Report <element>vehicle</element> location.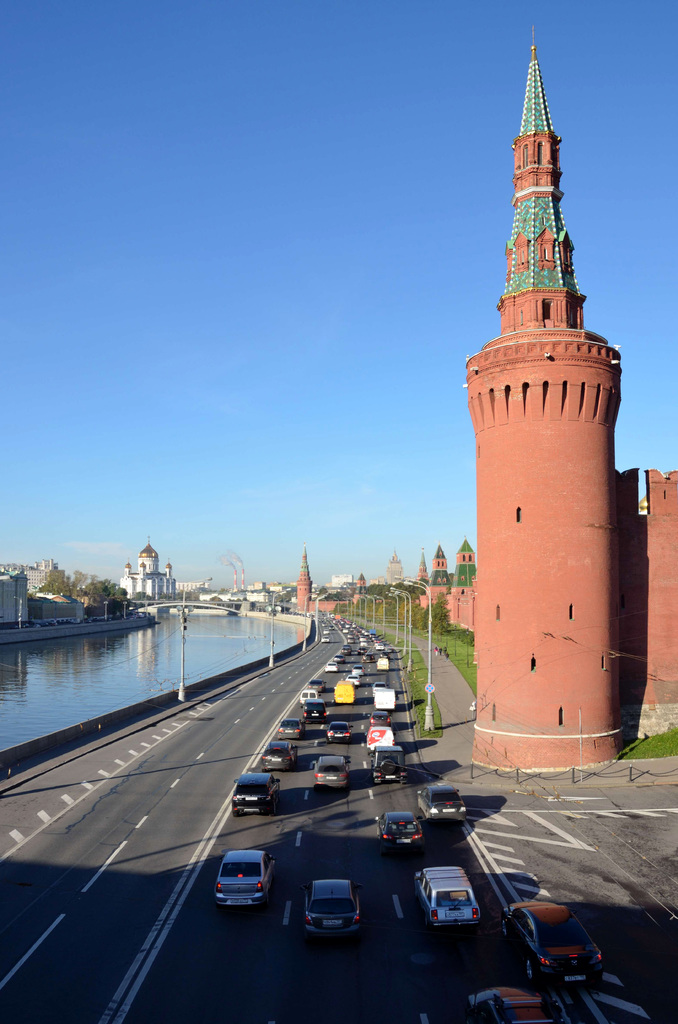
Report: detection(291, 872, 369, 936).
